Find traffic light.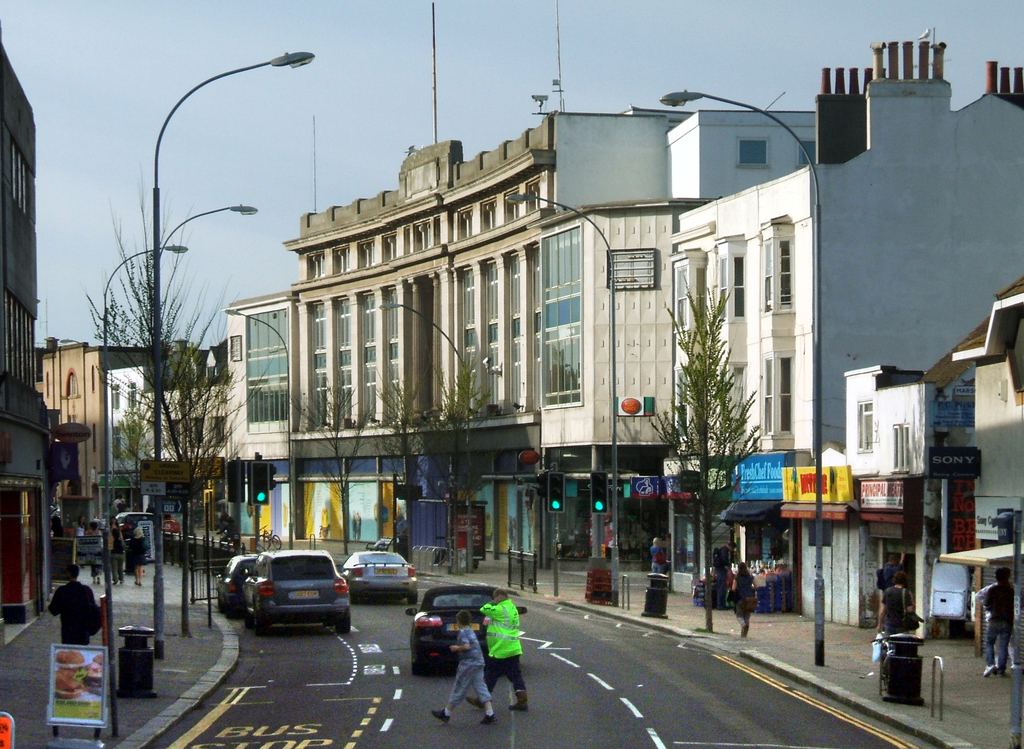
bbox(536, 474, 547, 501).
